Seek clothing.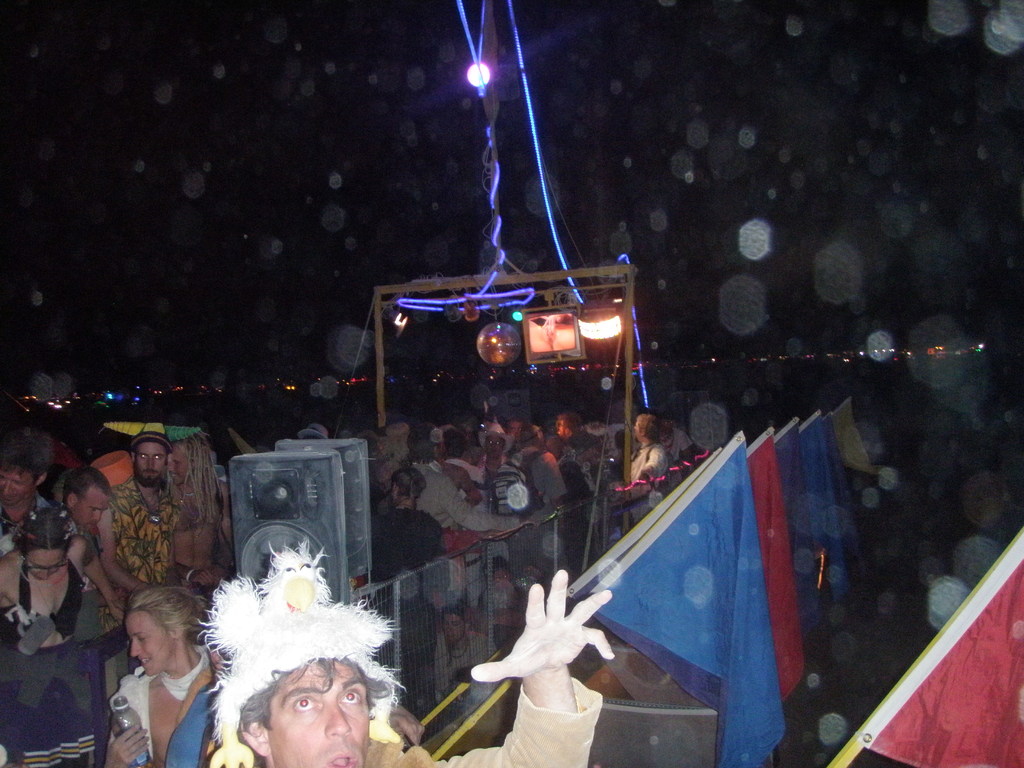
bbox(362, 671, 605, 767).
